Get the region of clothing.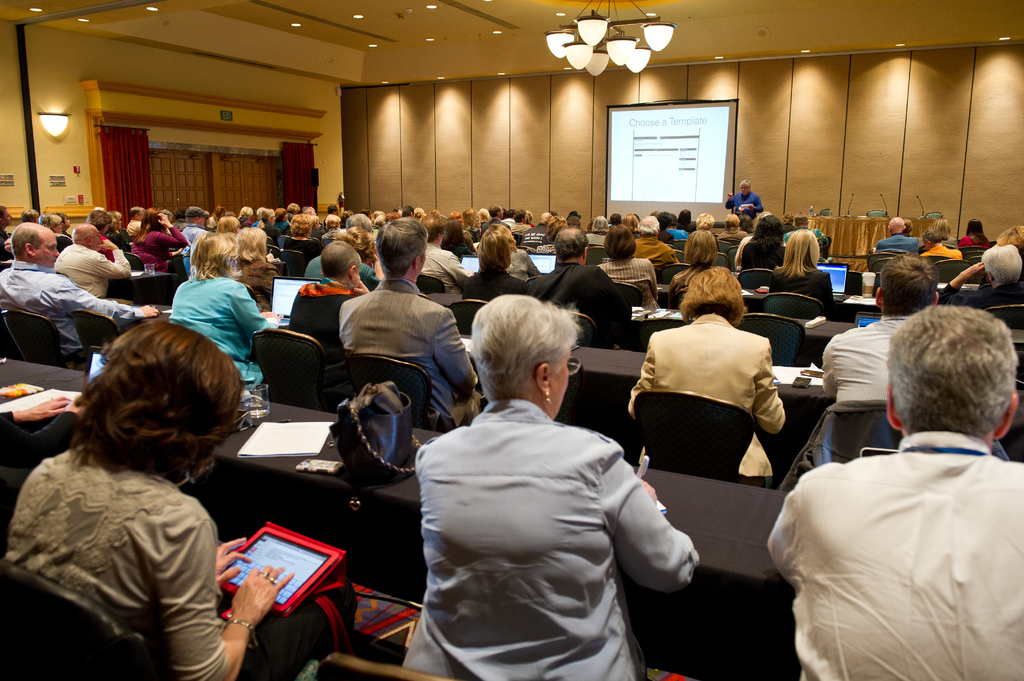
bbox=(0, 259, 145, 355).
